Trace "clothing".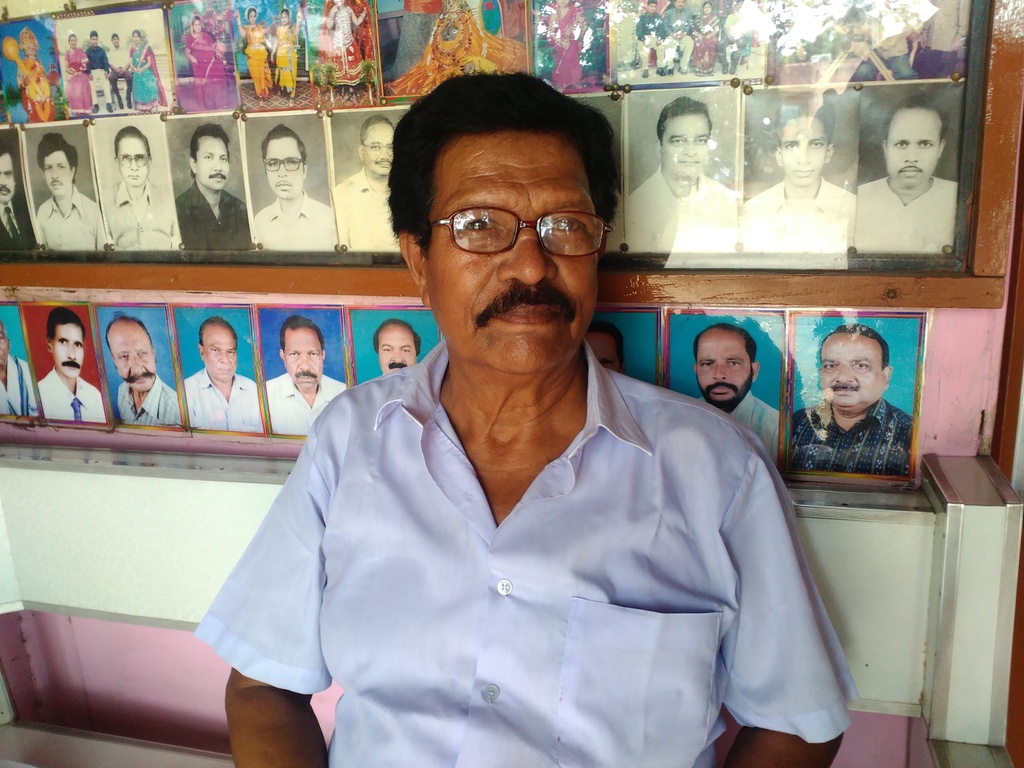
Traced to <bbox>176, 175, 253, 249</bbox>.
